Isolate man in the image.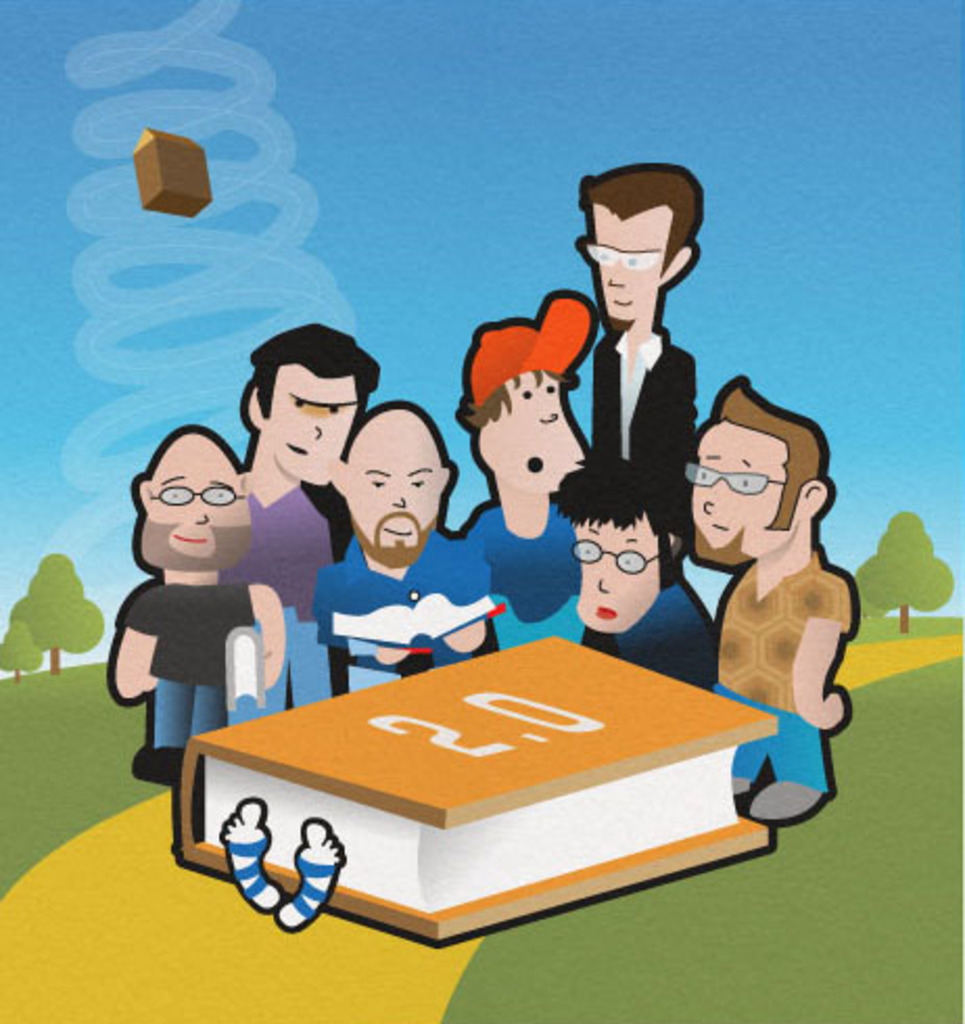
Isolated region: crop(107, 424, 288, 784).
